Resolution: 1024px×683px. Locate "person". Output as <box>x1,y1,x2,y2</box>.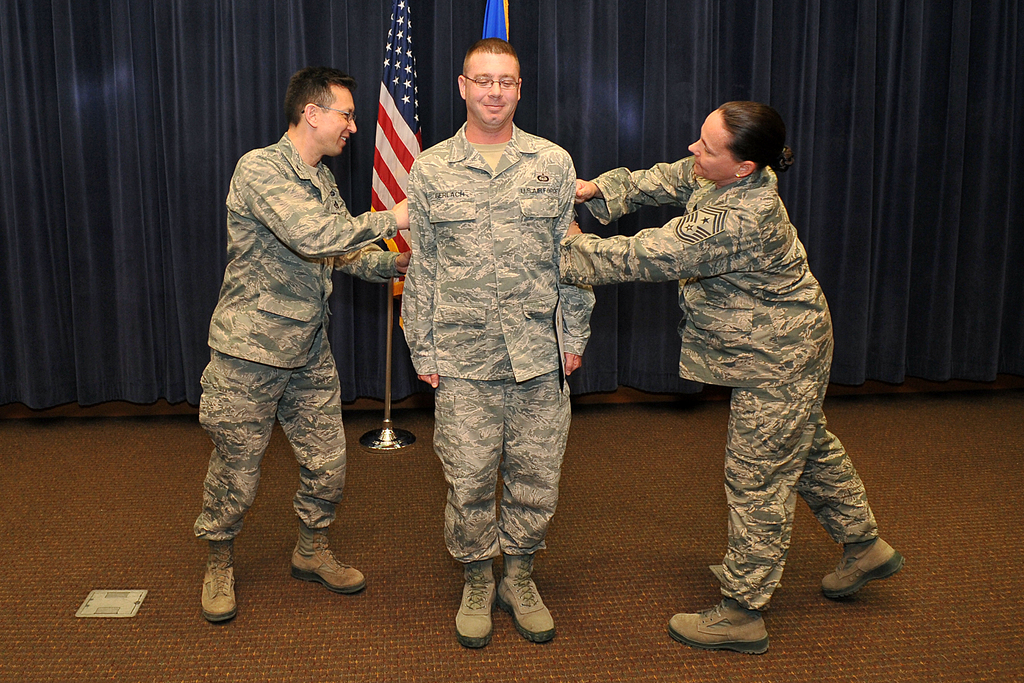
<box>559,100,904,657</box>.
